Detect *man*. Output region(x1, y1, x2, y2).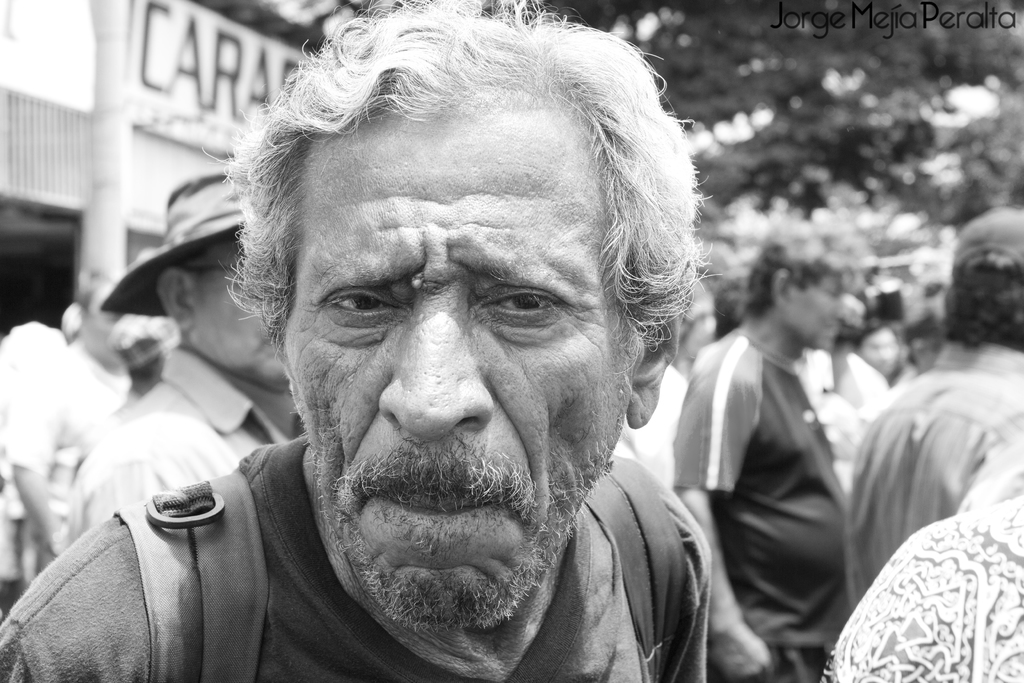
region(850, 198, 1023, 611).
